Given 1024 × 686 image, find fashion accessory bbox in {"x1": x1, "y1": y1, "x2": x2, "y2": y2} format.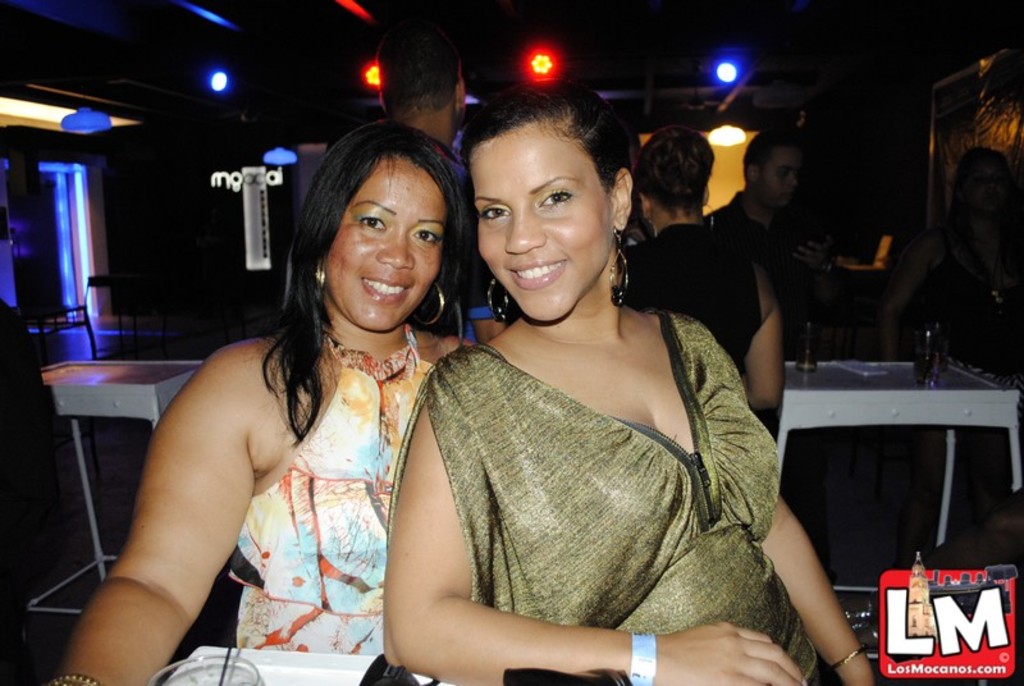
{"x1": 609, "y1": 233, "x2": 630, "y2": 305}.
